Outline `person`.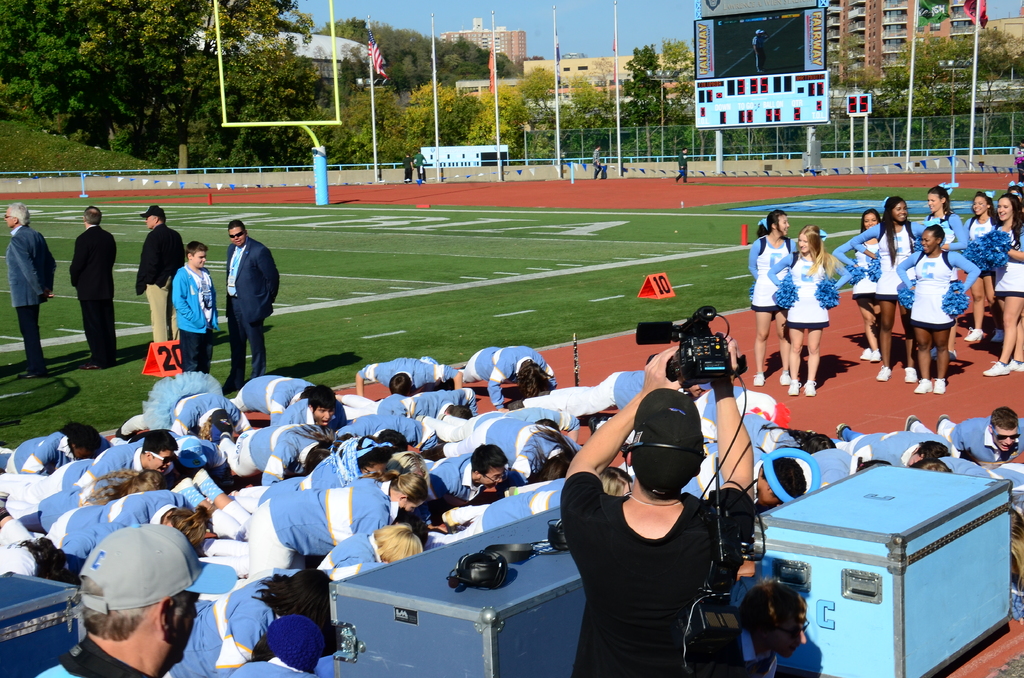
Outline: locate(173, 240, 220, 370).
